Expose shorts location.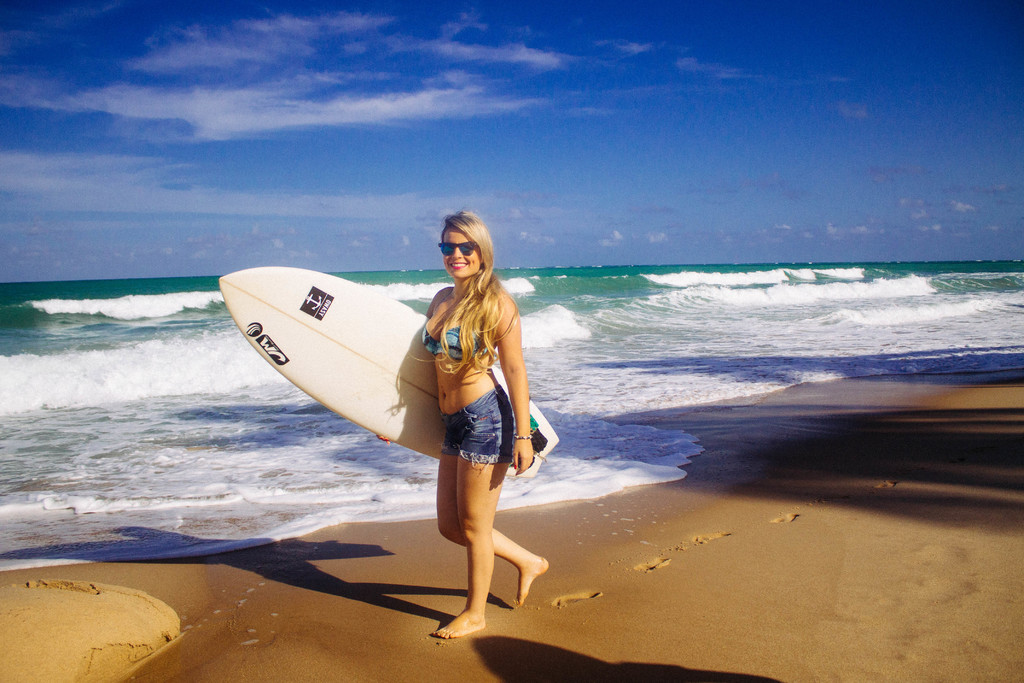
Exposed at Rect(431, 401, 520, 473).
